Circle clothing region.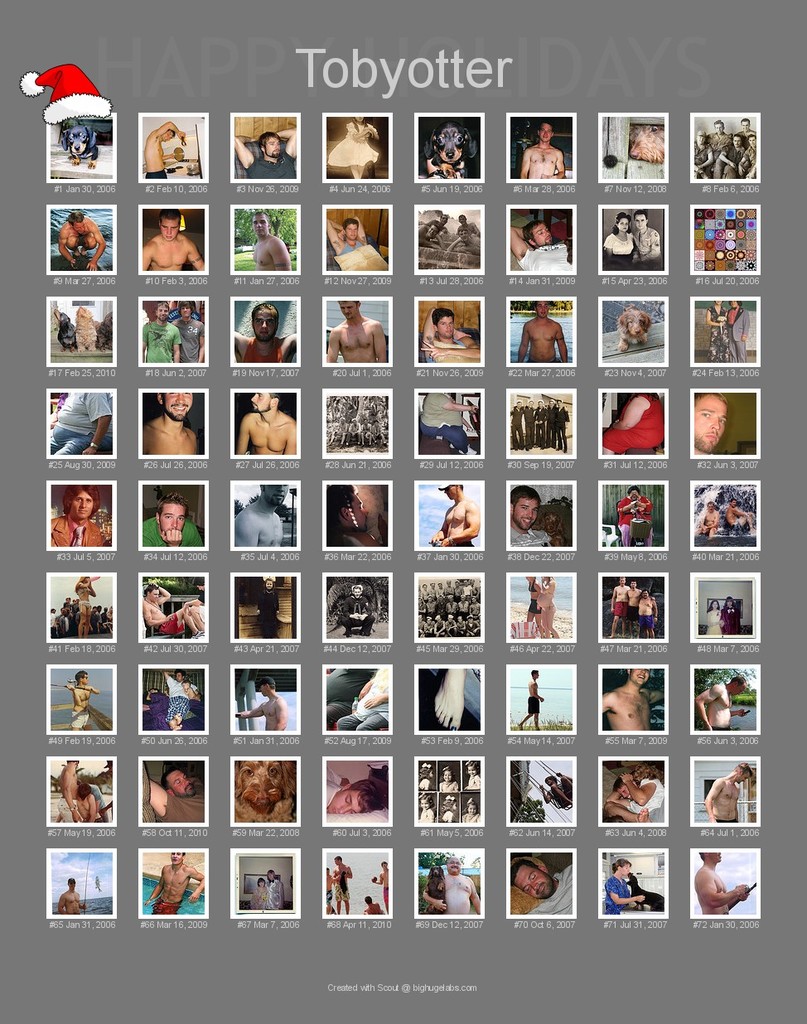
Region: [47,390,113,455].
